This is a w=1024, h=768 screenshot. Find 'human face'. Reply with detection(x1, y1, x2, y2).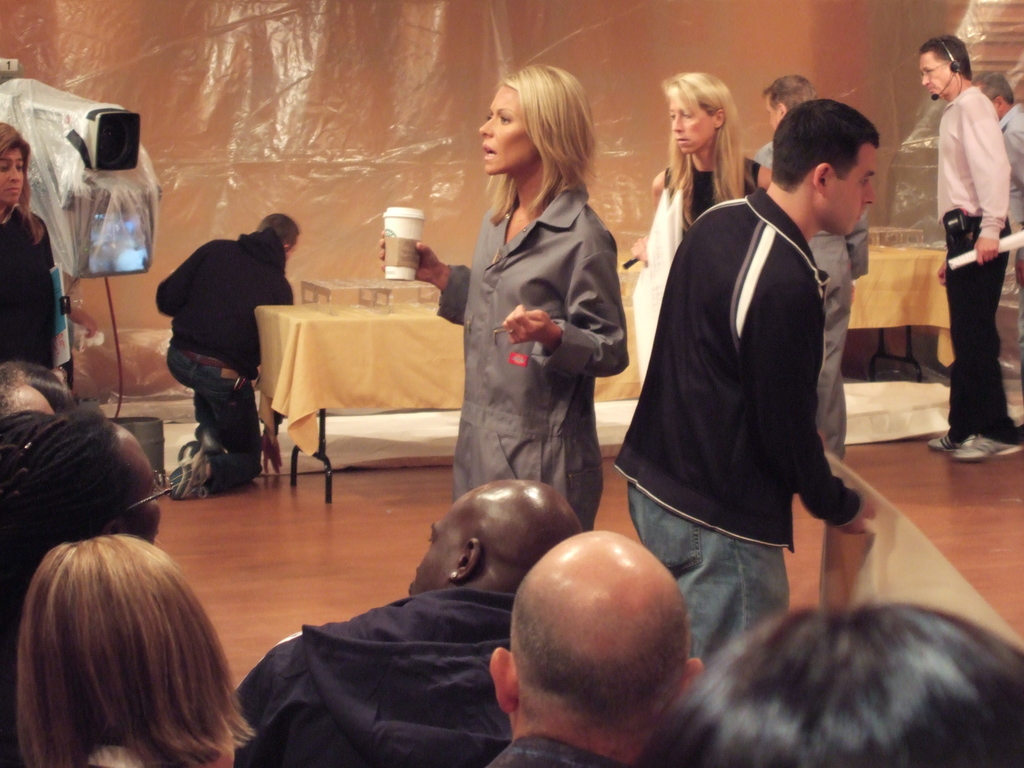
detection(765, 94, 776, 131).
